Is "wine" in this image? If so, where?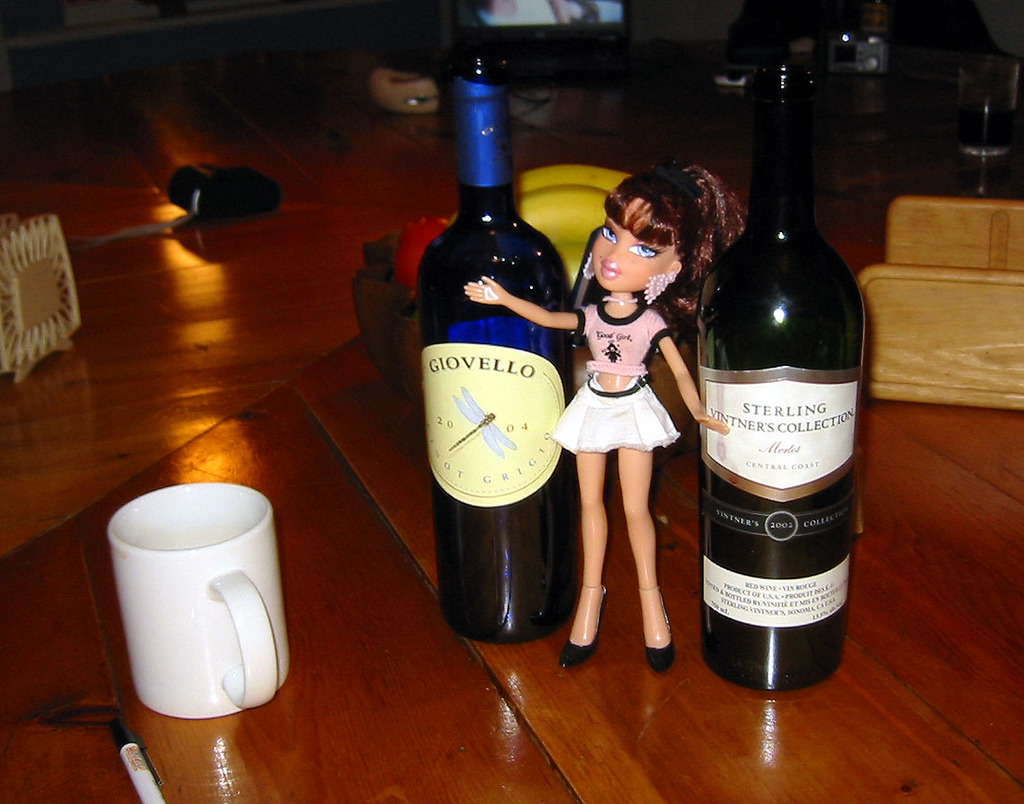
Yes, at <region>411, 79, 578, 640</region>.
